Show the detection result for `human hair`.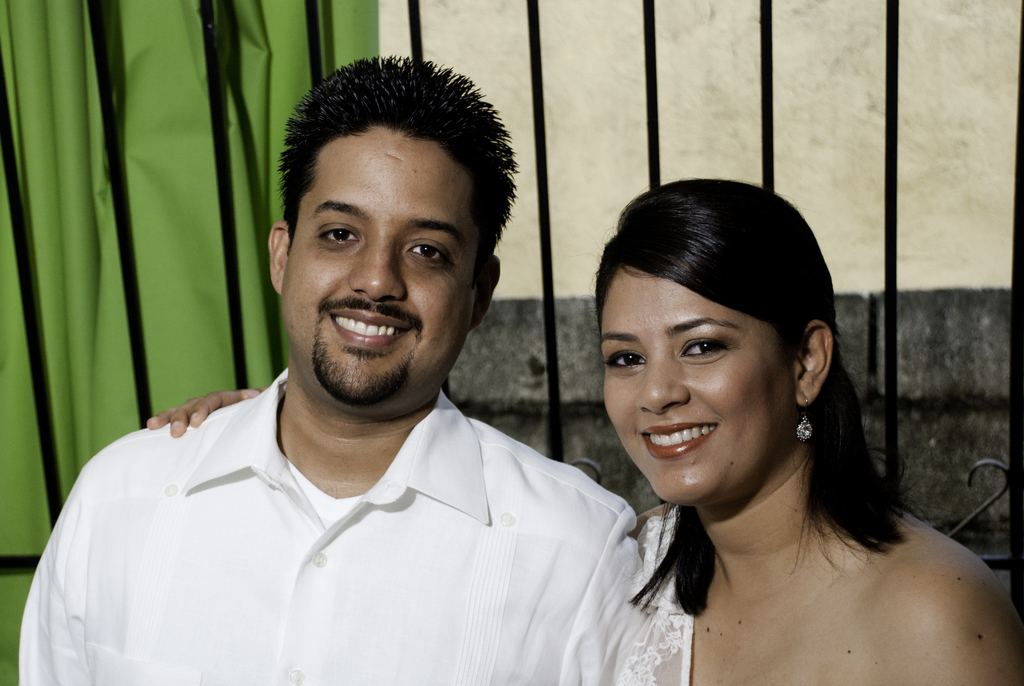
l=588, t=173, r=909, b=618.
